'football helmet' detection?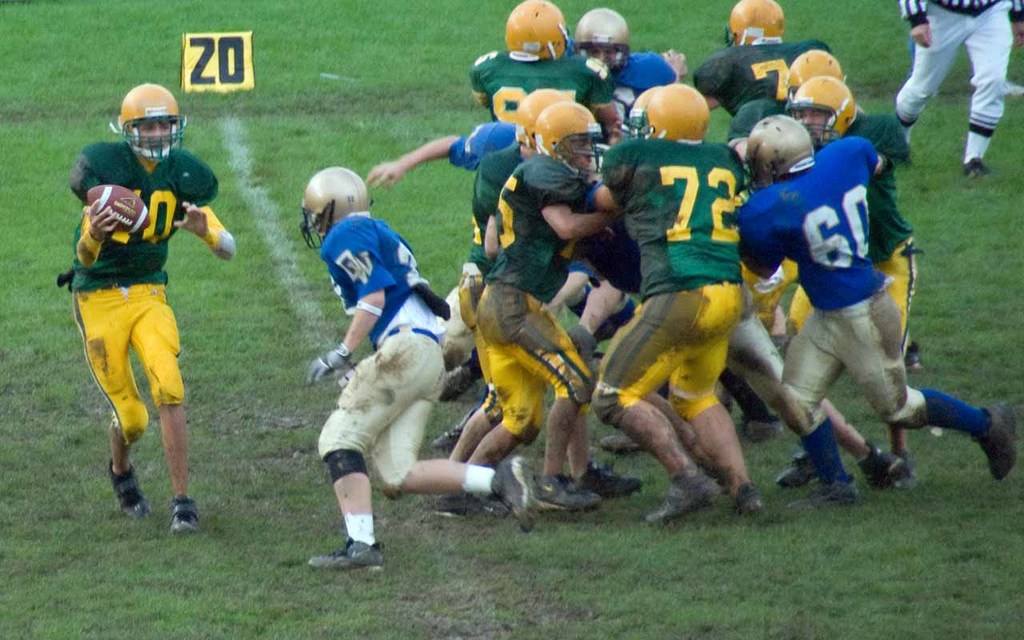
bbox=(301, 165, 368, 246)
